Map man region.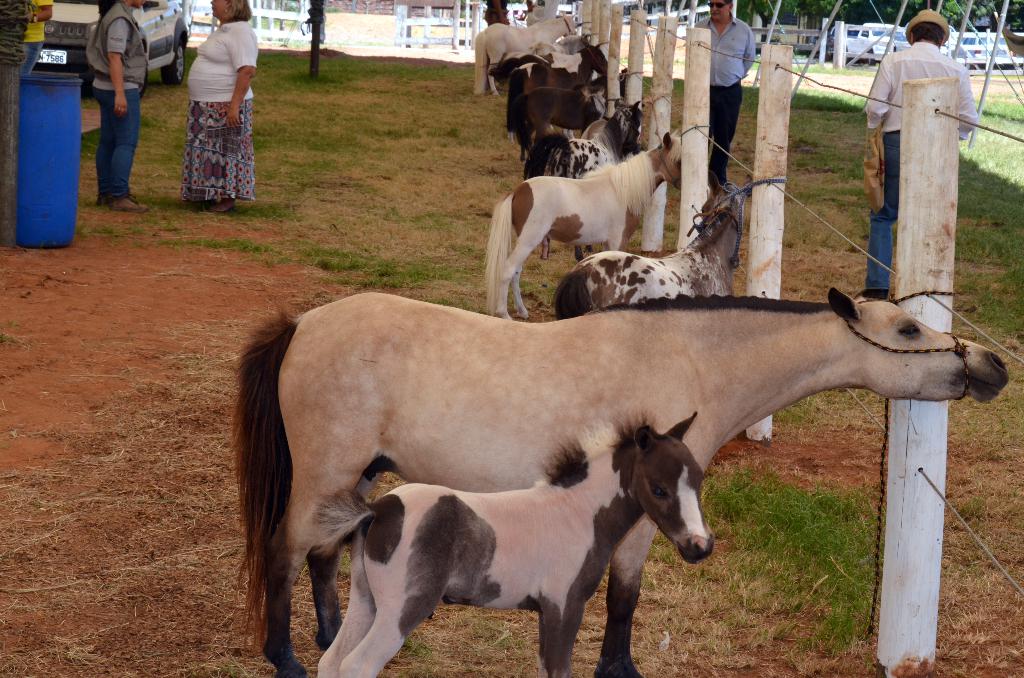
Mapped to 696:1:756:182.
